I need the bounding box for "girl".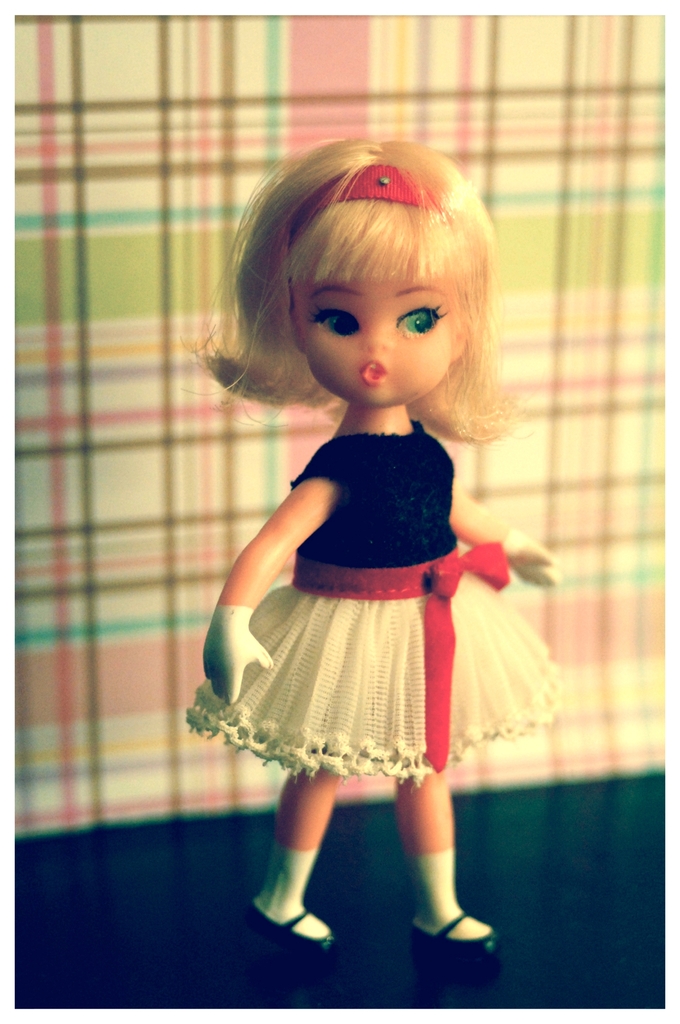
Here it is: bbox(188, 140, 567, 954).
